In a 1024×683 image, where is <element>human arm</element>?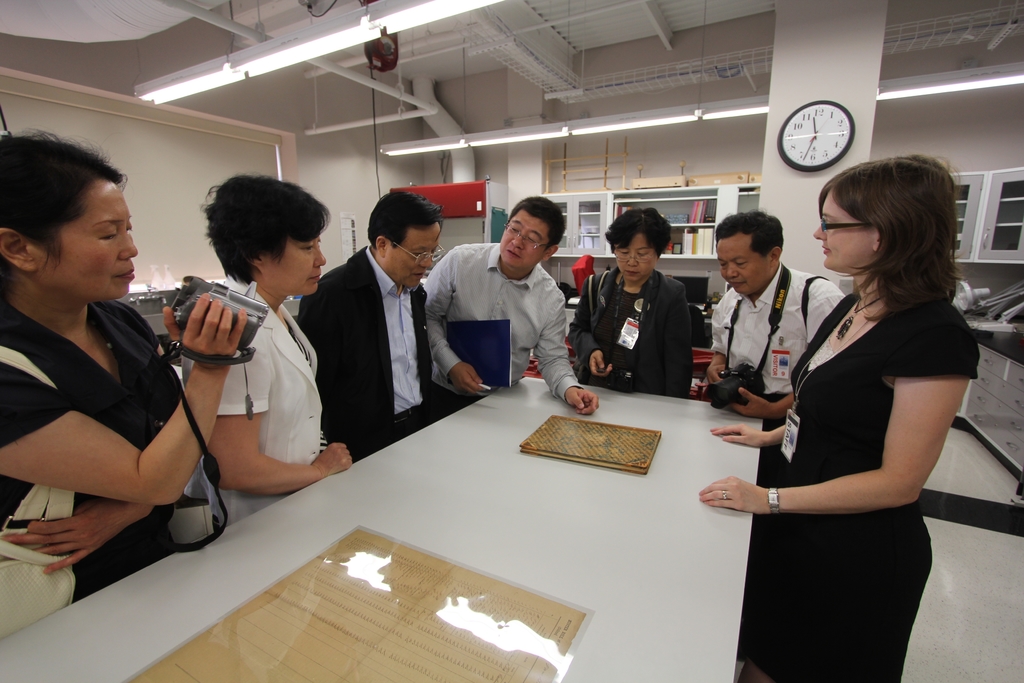
bbox=(710, 407, 783, 452).
